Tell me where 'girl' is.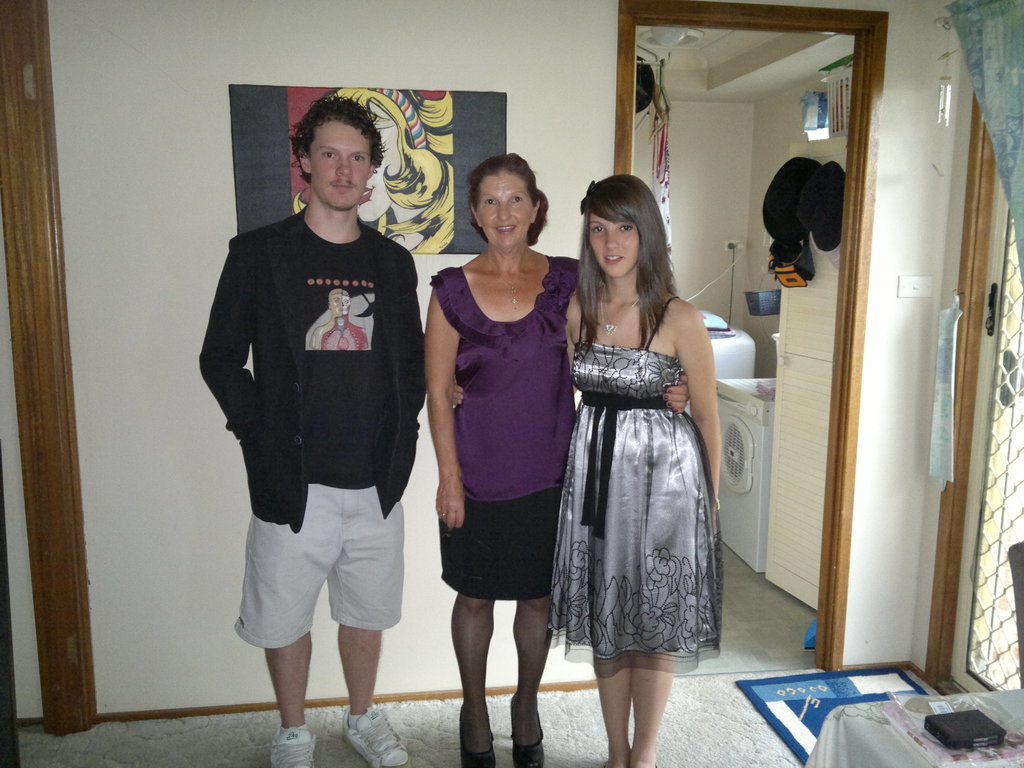
'girl' is at <bbox>451, 175, 723, 767</bbox>.
